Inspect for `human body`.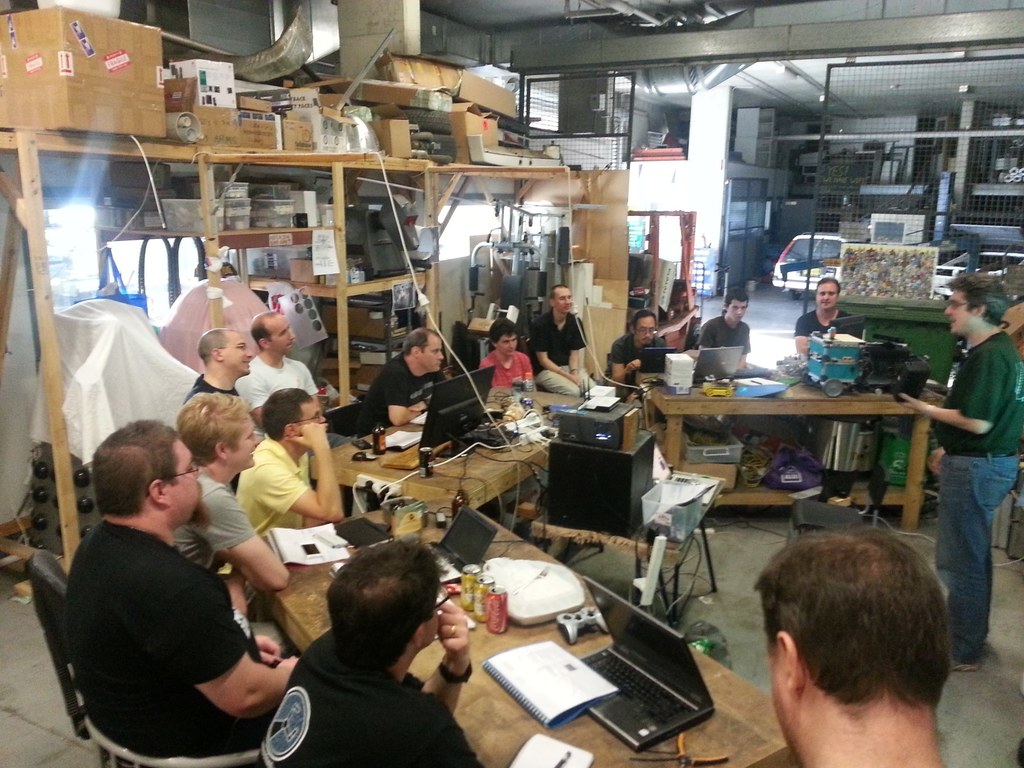
Inspection: 697,310,748,371.
